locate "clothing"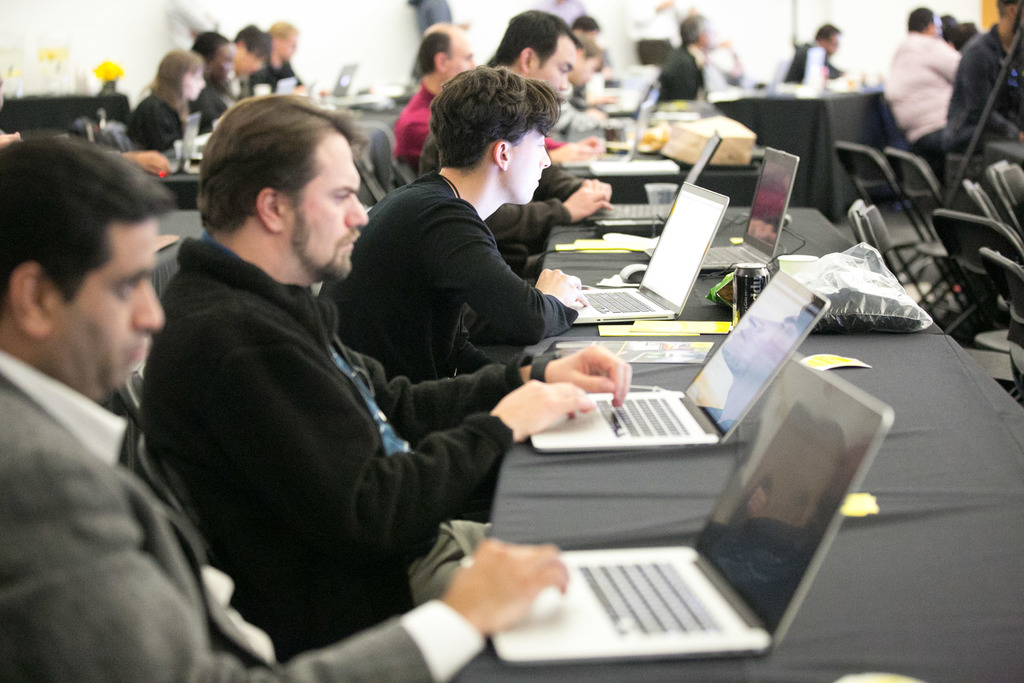
rect(189, 76, 230, 135)
